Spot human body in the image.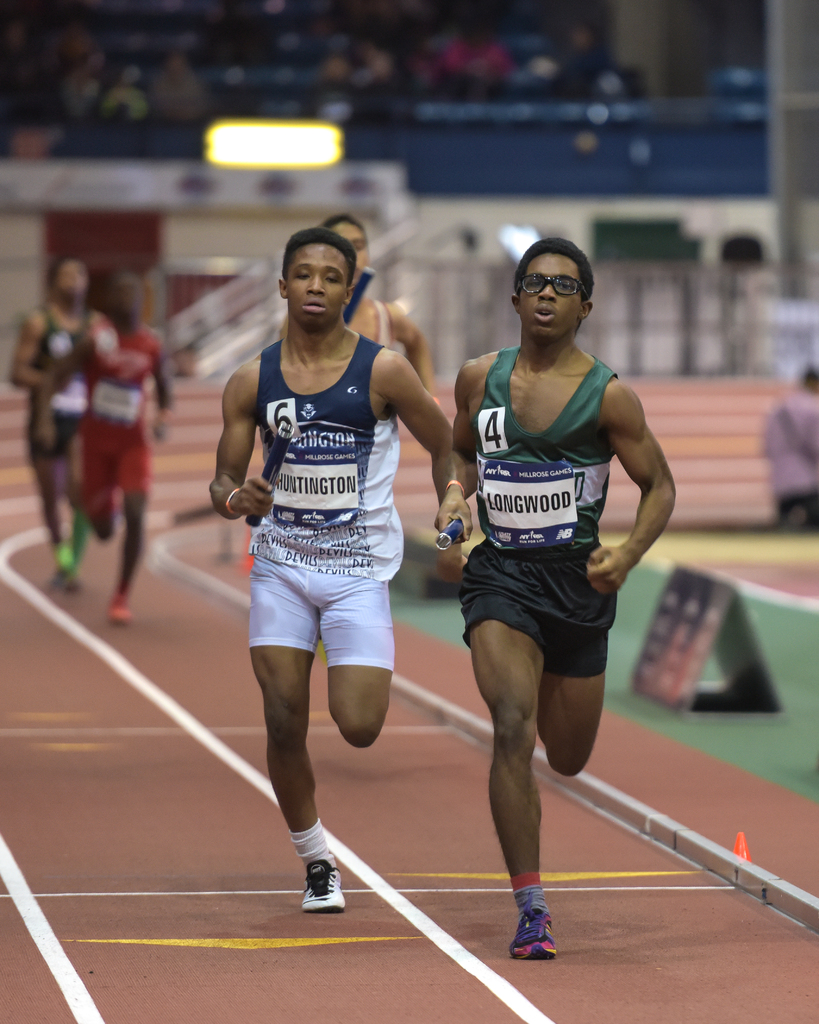
human body found at bbox(208, 227, 448, 912).
